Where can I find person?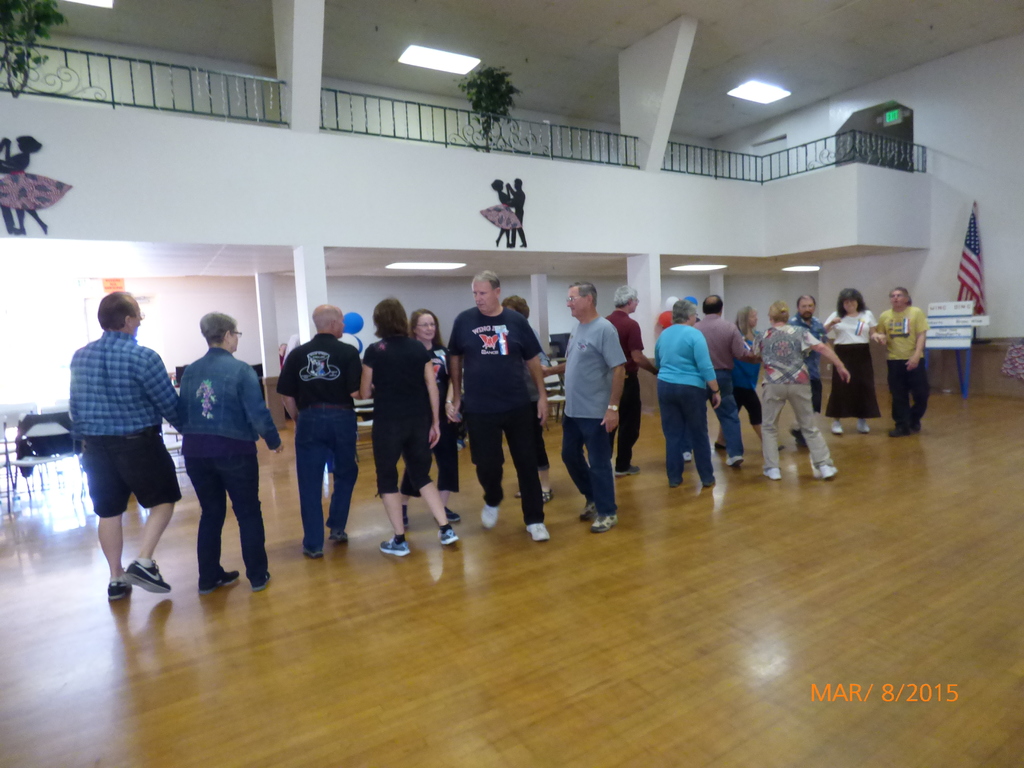
You can find it at (561, 282, 627, 524).
